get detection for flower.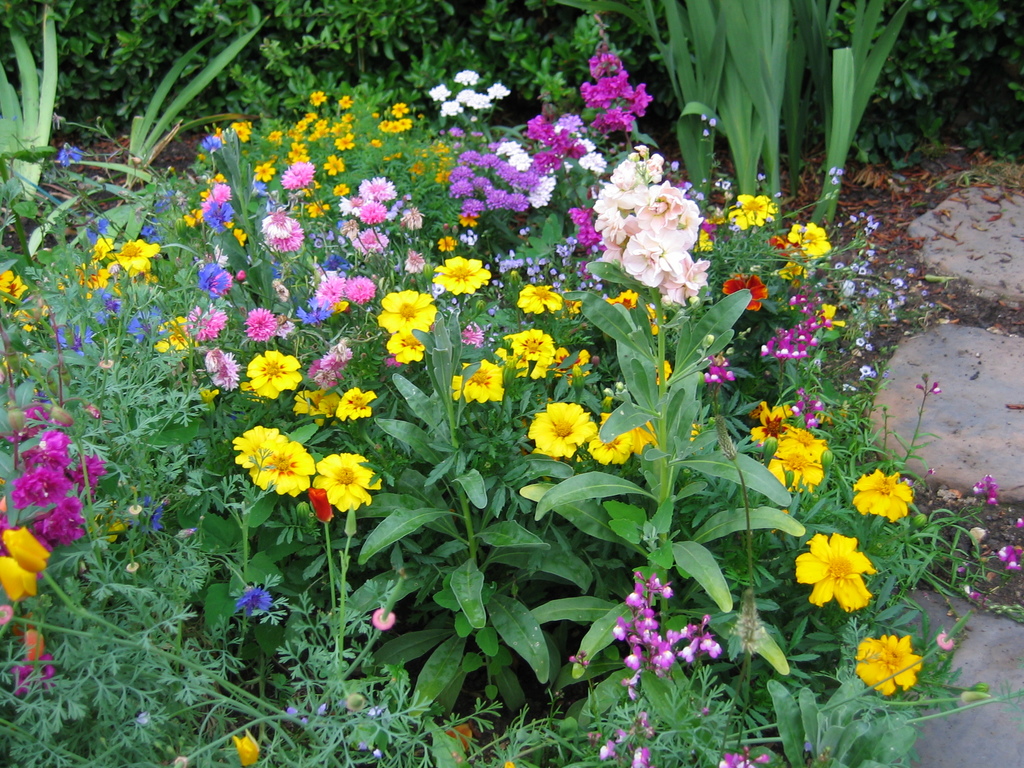
Detection: {"left": 789, "top": 221, "right": 831, "bottom": 259}.
